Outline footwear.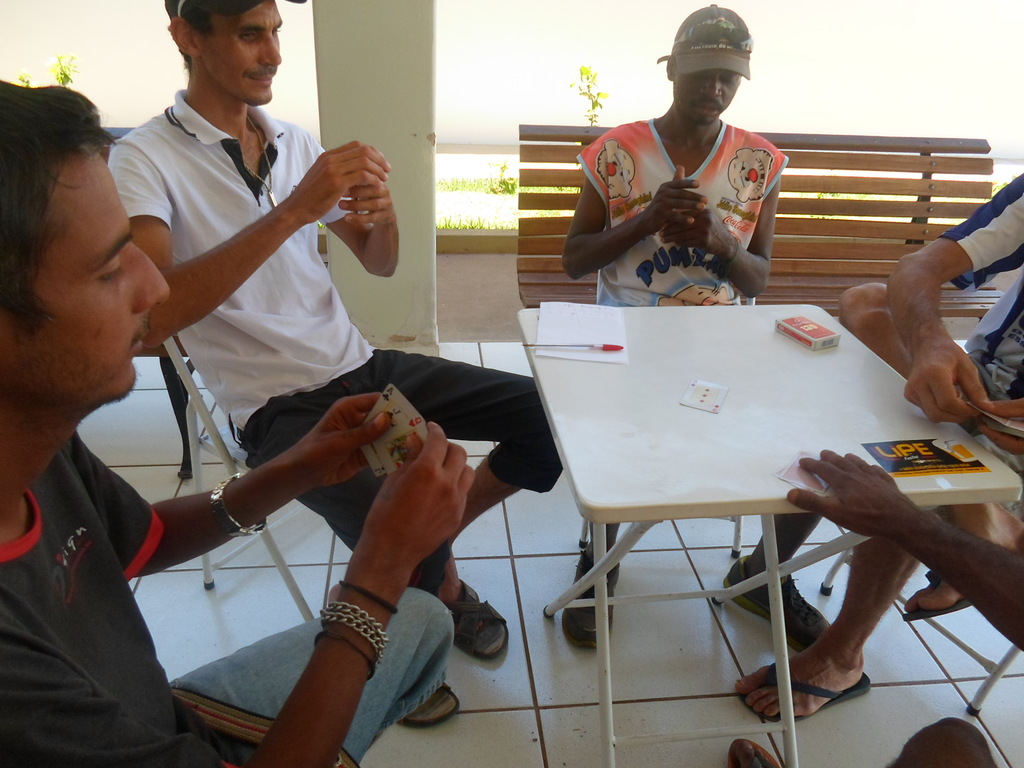
Outline: box=[402, 683, 463, 735].
